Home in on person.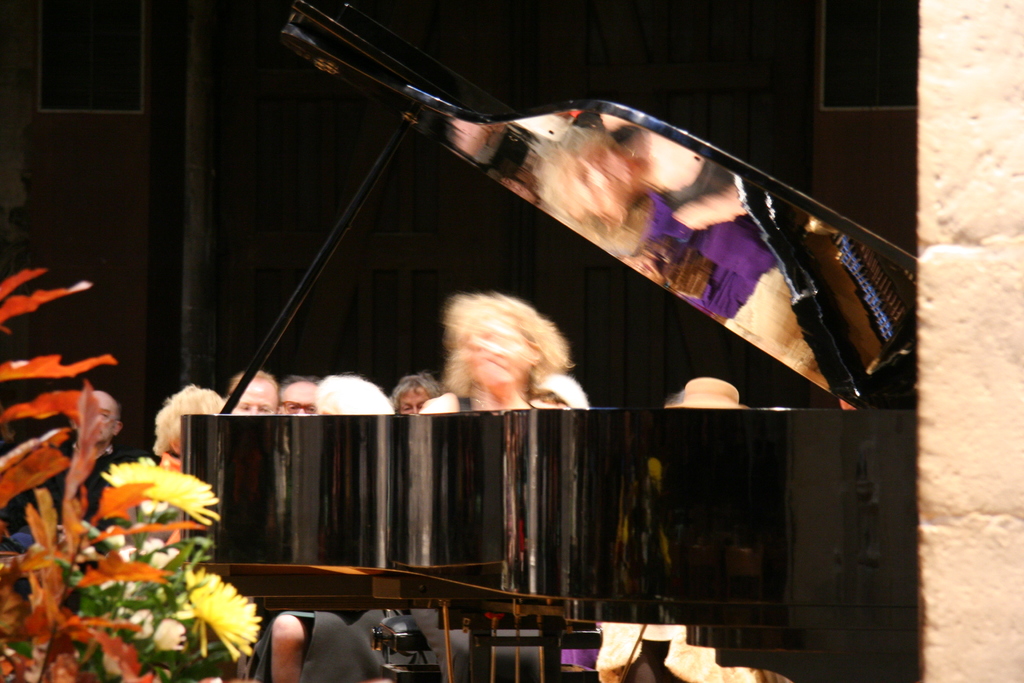
Homed in at Rect(420, 287, 570, 409).
